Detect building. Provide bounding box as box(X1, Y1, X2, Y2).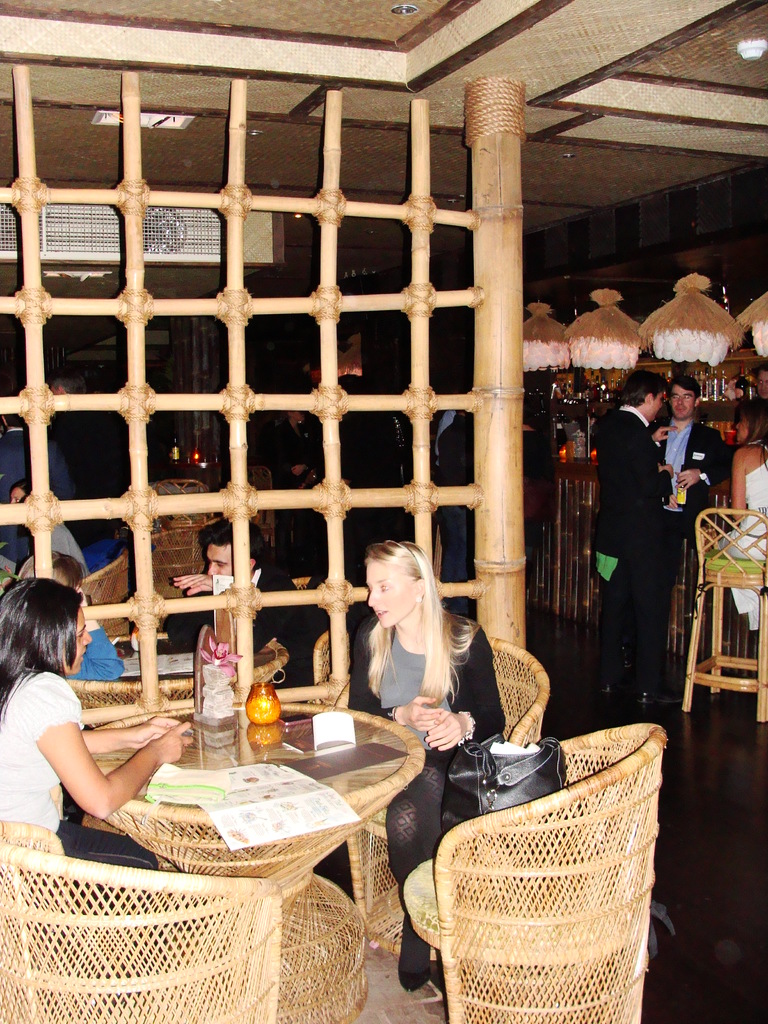
box(0, 0, 767, 1023).
